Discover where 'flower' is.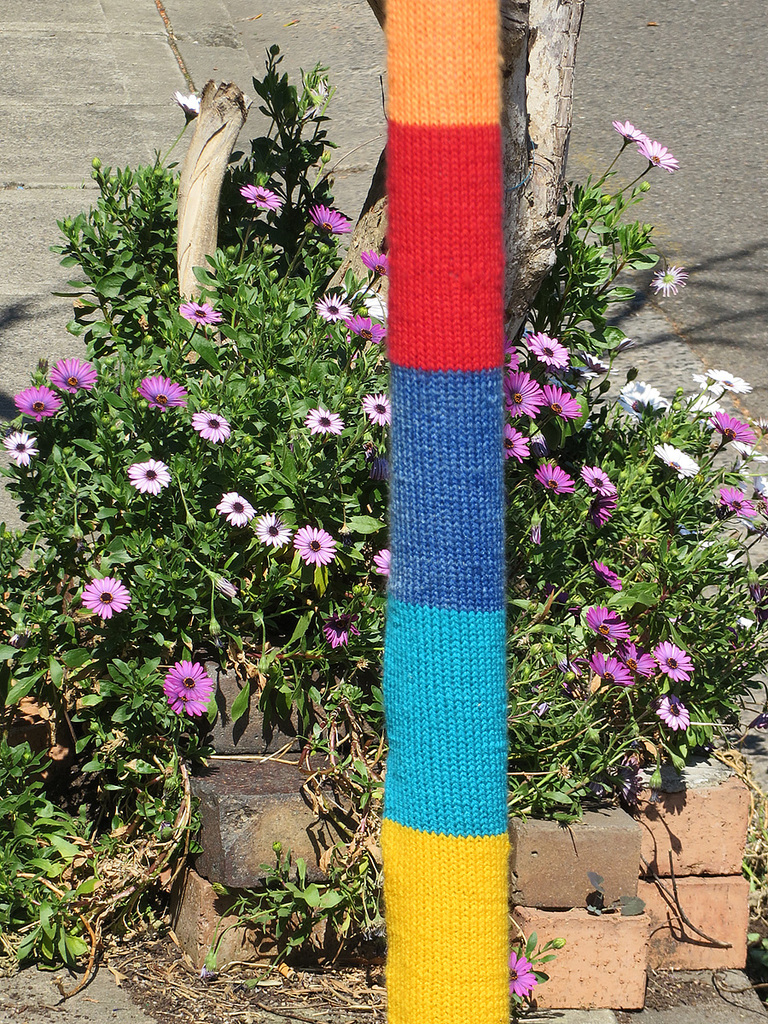
Discovered at select_region(657, 448, 695, 478).
